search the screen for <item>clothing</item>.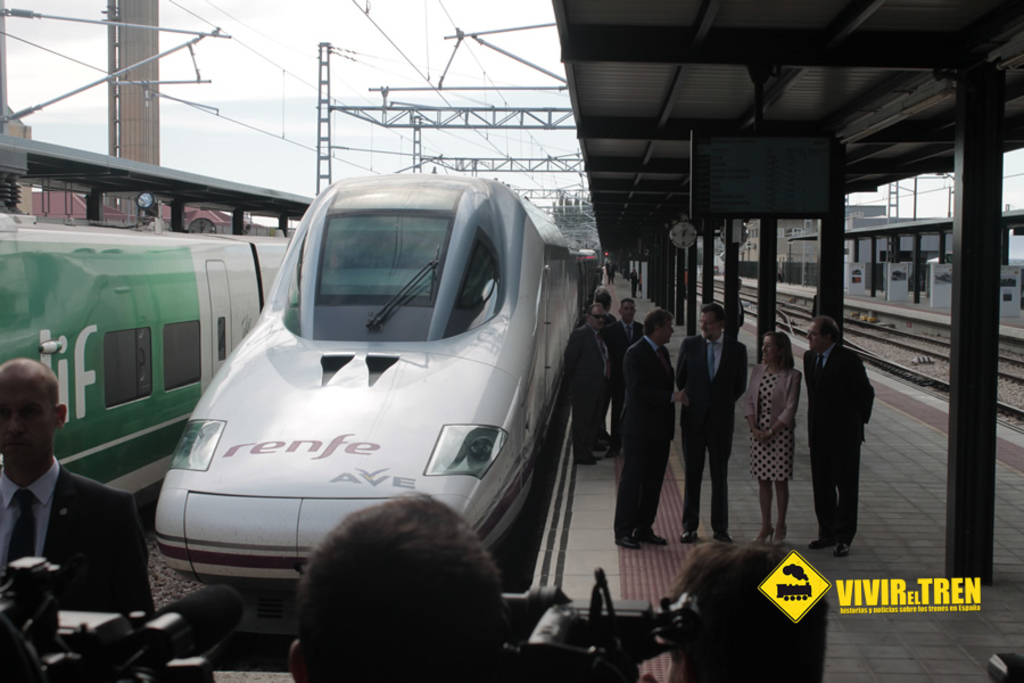
Found at {"x1": 672, "y1": 336, "x2": 745, "y2": 536}.
